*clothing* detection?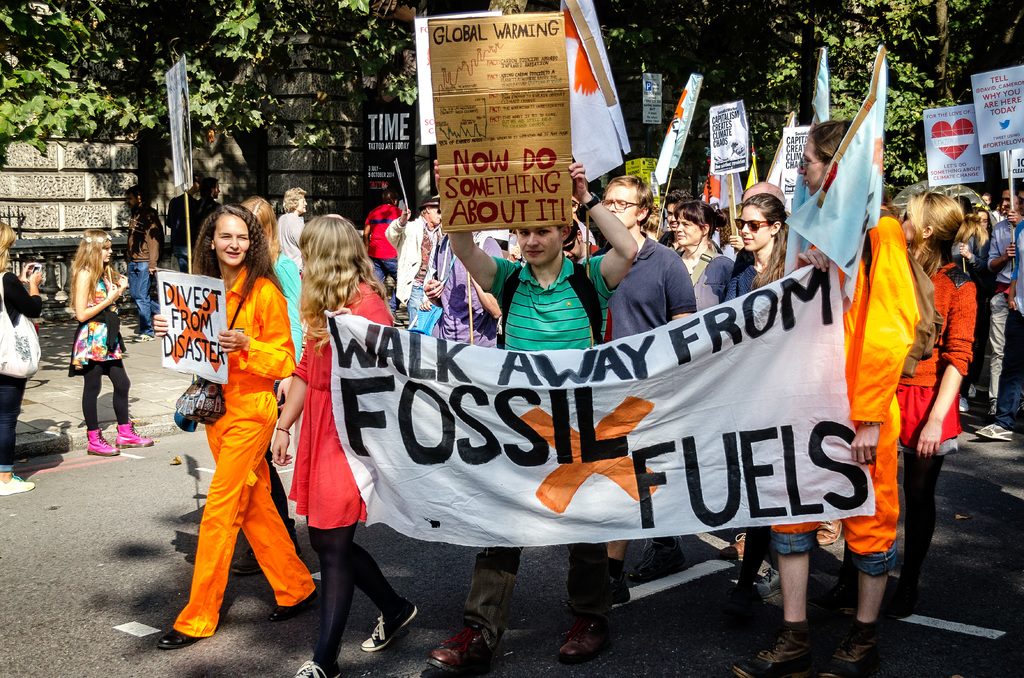
271 248 302 365
